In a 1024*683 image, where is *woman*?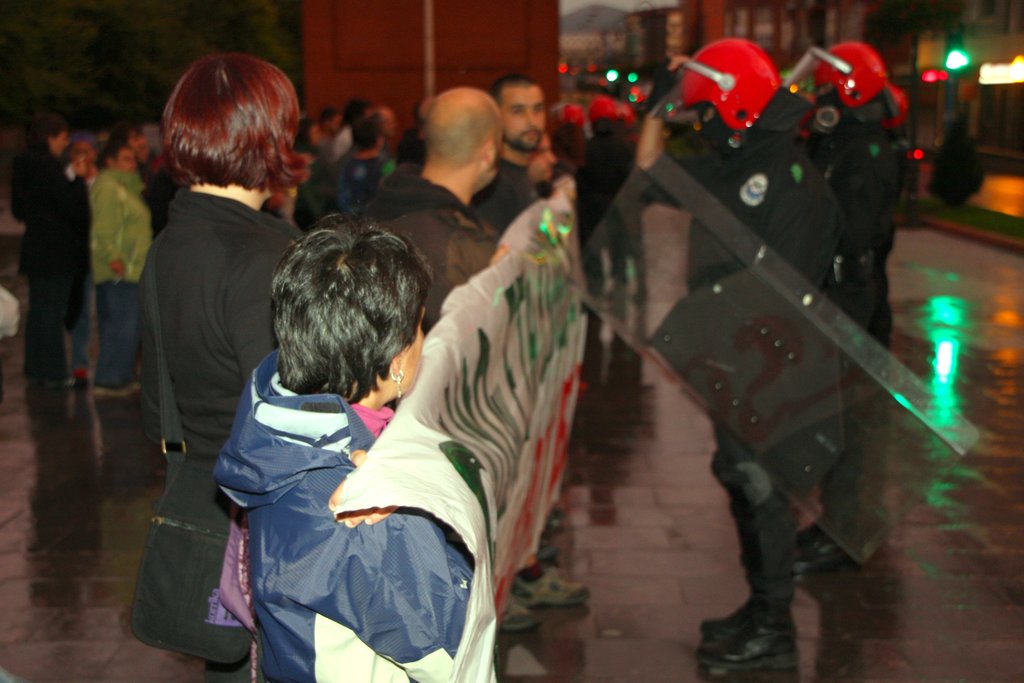
pyautogui.locateOnScreen(111, 31, 302, 610).
